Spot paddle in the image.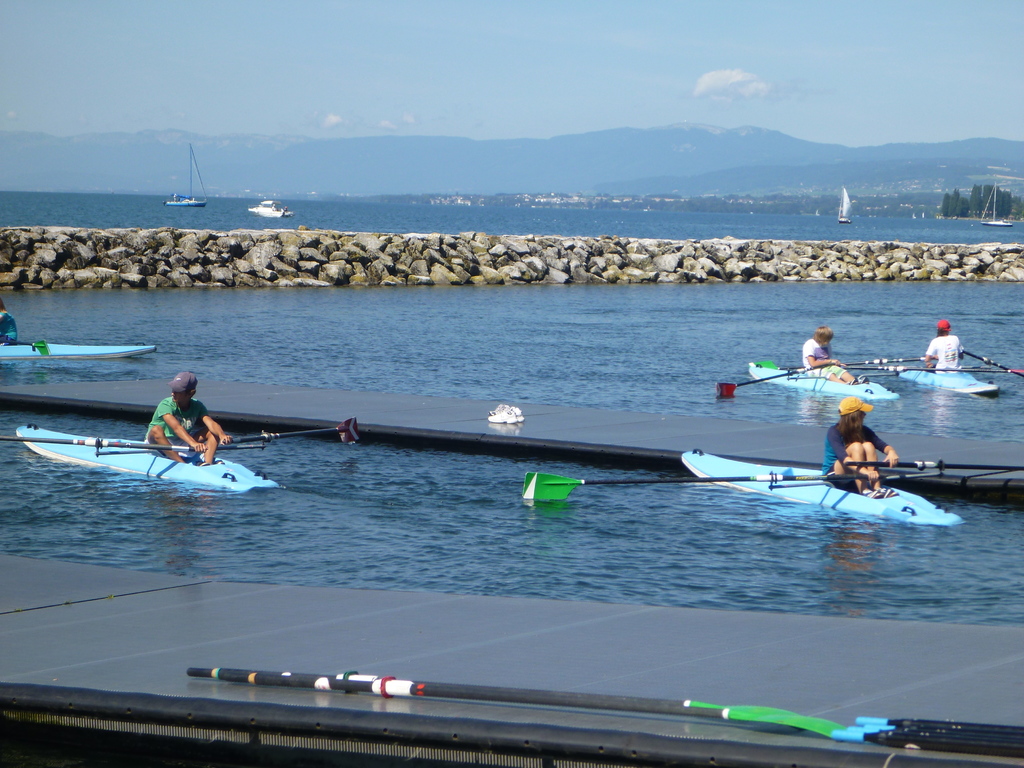
paddle found at <bbox>0, 431, 205, 461</bbox>.
